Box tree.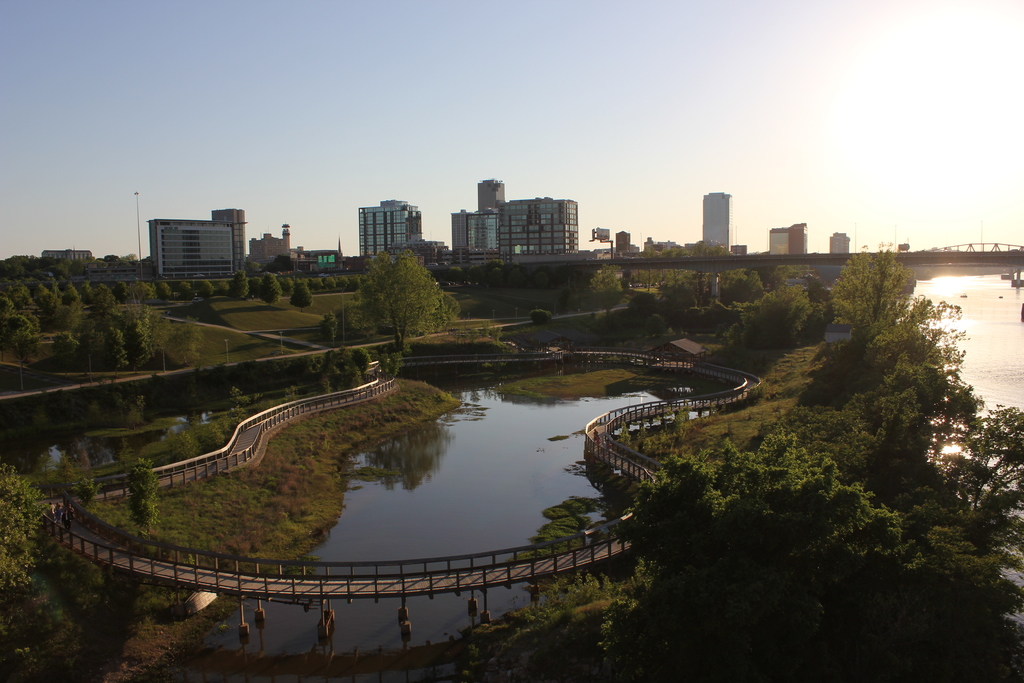
{"left": 801, "top": 529, "right": 1023, "bottom": 682}.
